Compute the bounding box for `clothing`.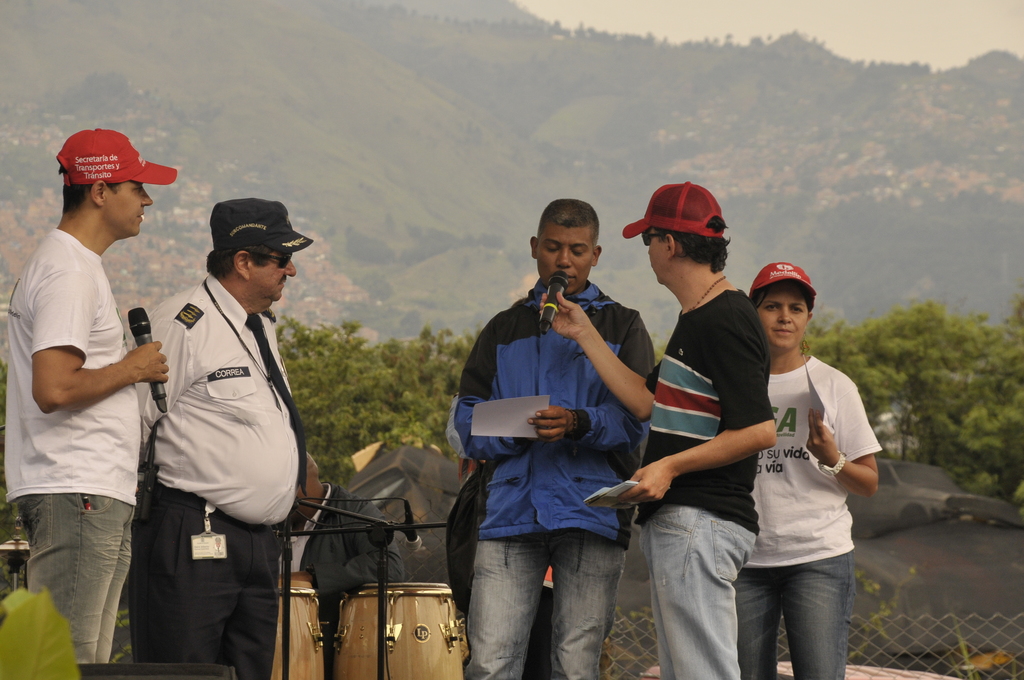
<region>280, 482, 404, 679</region>.
